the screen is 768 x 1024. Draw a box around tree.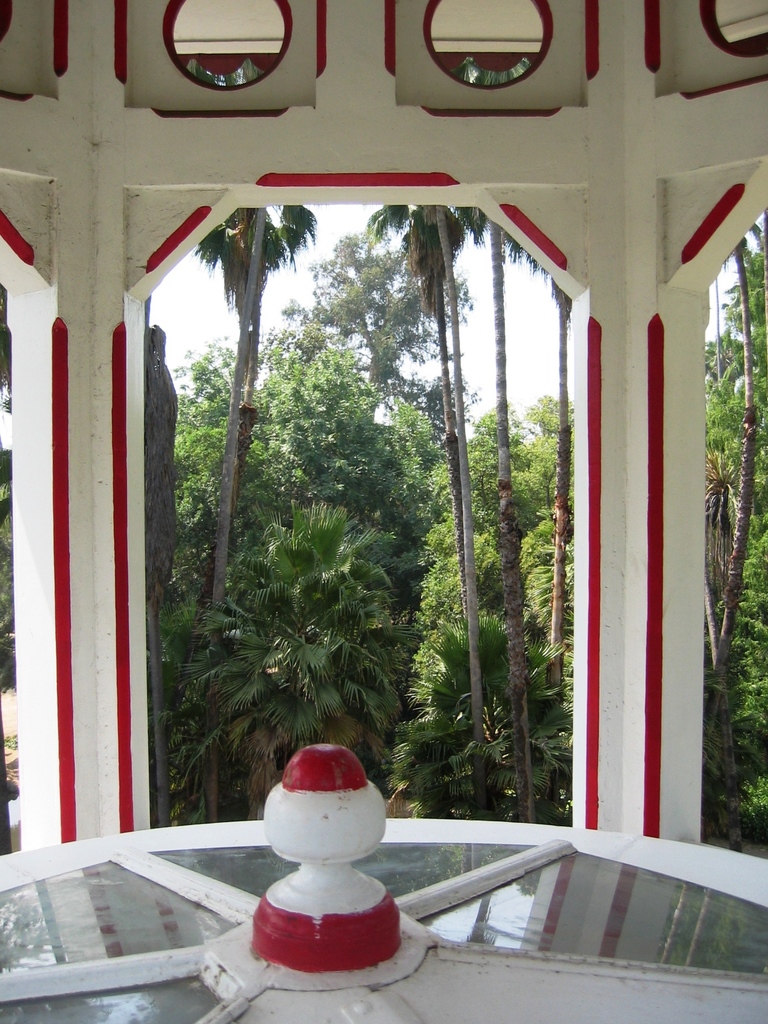
<region>234, 271, 327, 428</region>.
